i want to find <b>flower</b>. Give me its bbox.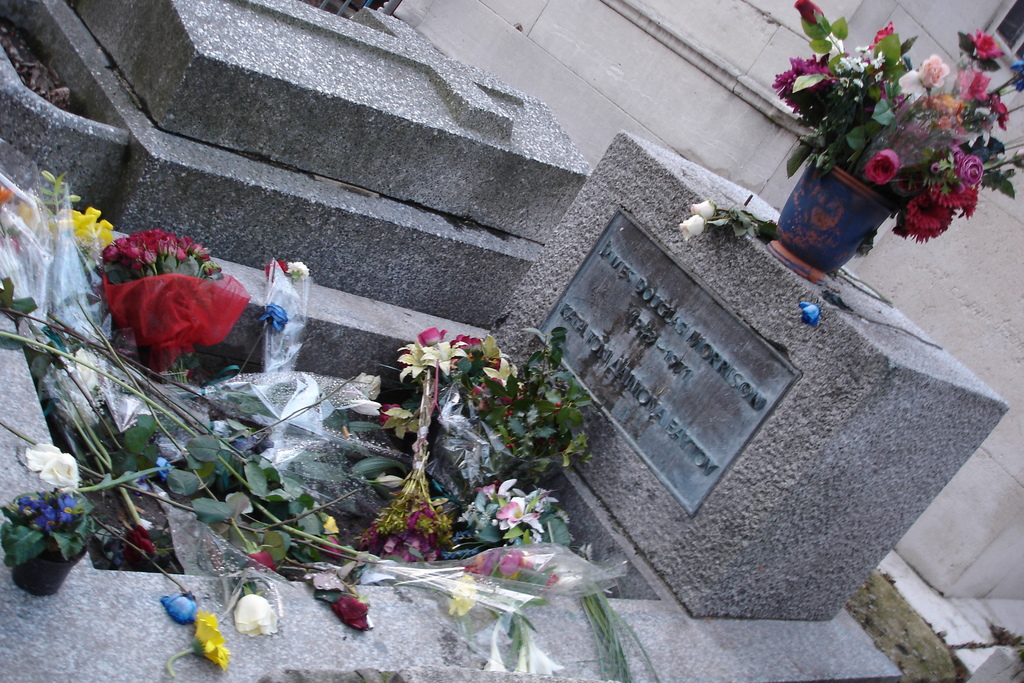
detection(22, 441, 79, 481).
